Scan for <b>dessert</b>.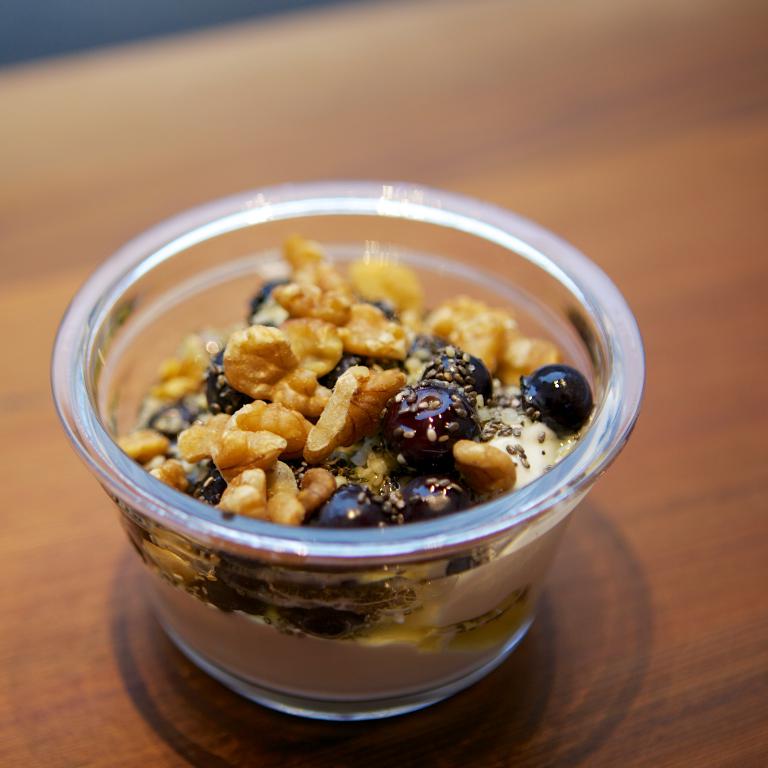
Scan result: x1=72 y1=261 x2=642 y2=694.
